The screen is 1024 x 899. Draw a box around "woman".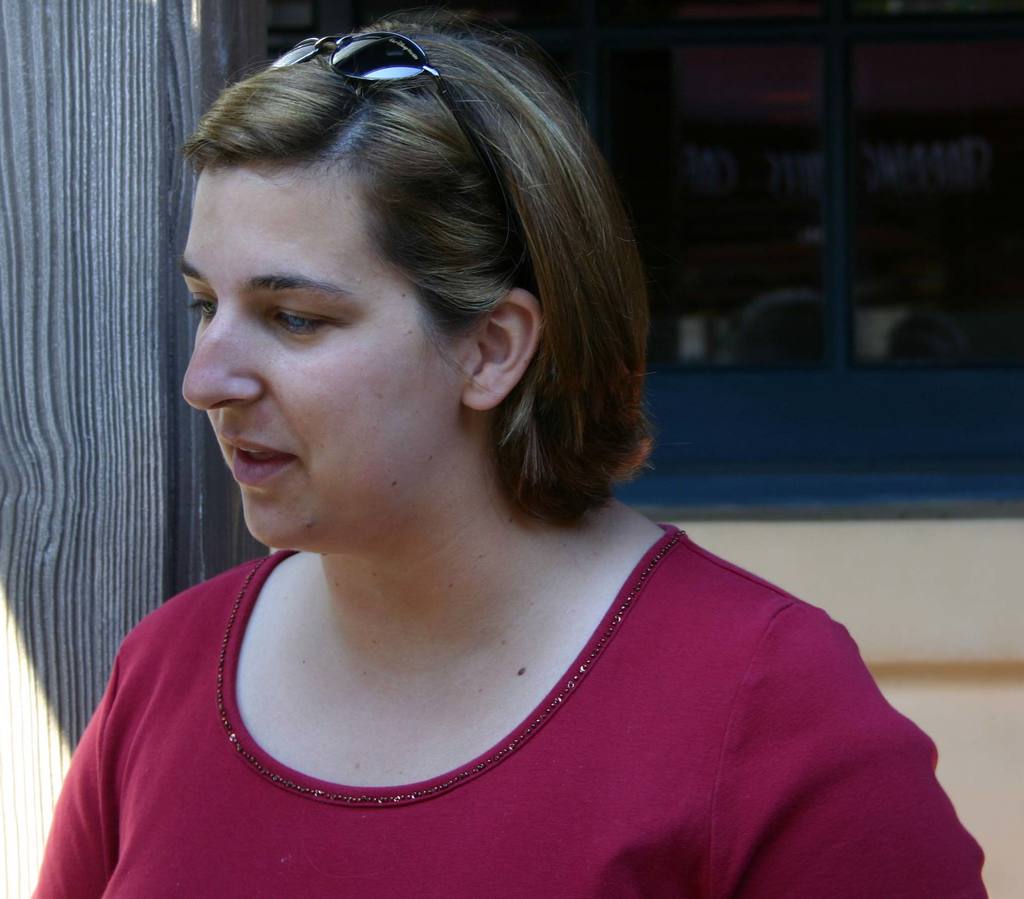
(x1=44, y1=20, x2=942, y2=884).
